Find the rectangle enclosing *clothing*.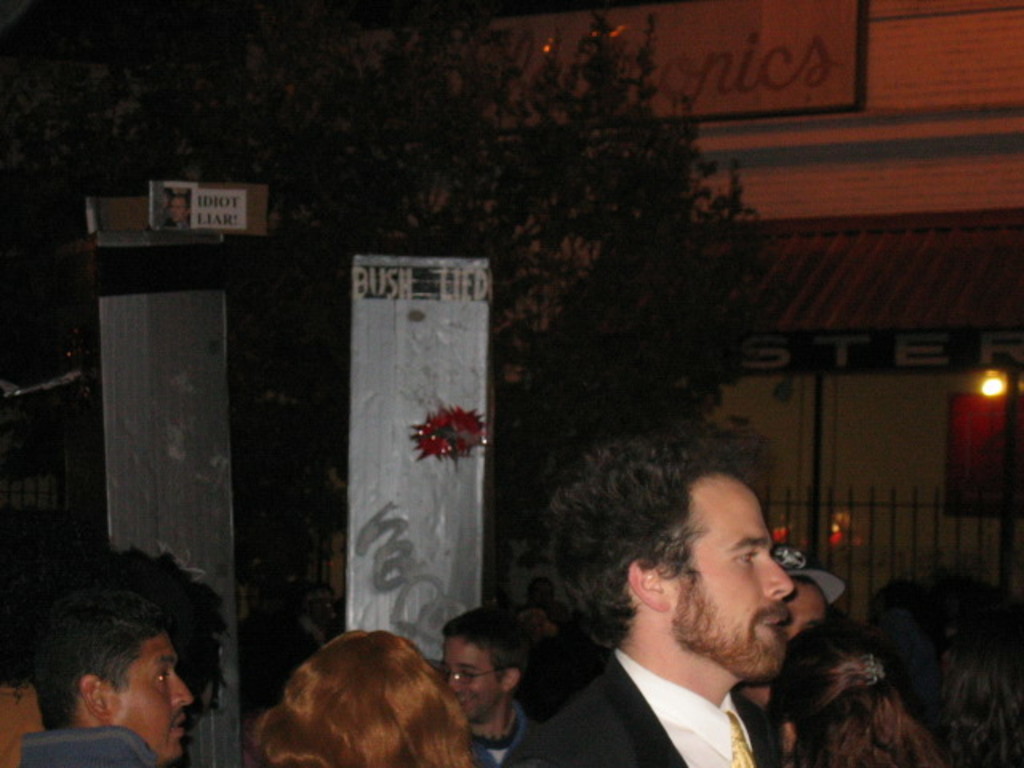
select_region(501, 646, 776, 766).
